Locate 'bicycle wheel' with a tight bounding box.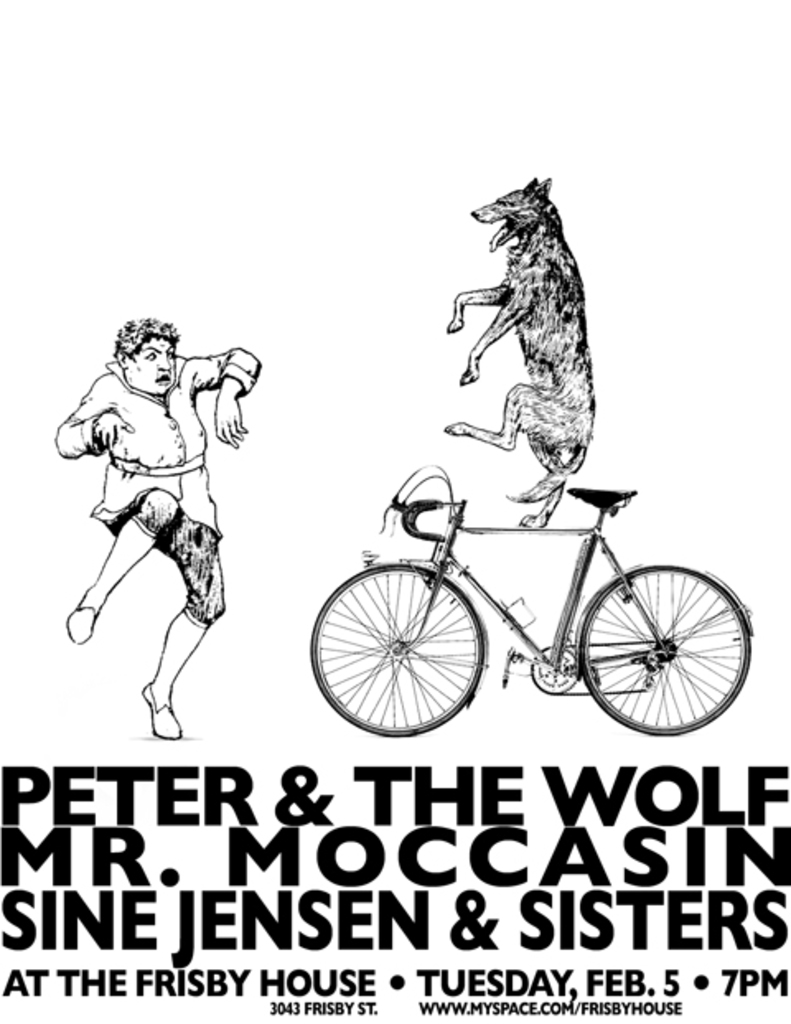
bbox(307, 561, 480, 740).
